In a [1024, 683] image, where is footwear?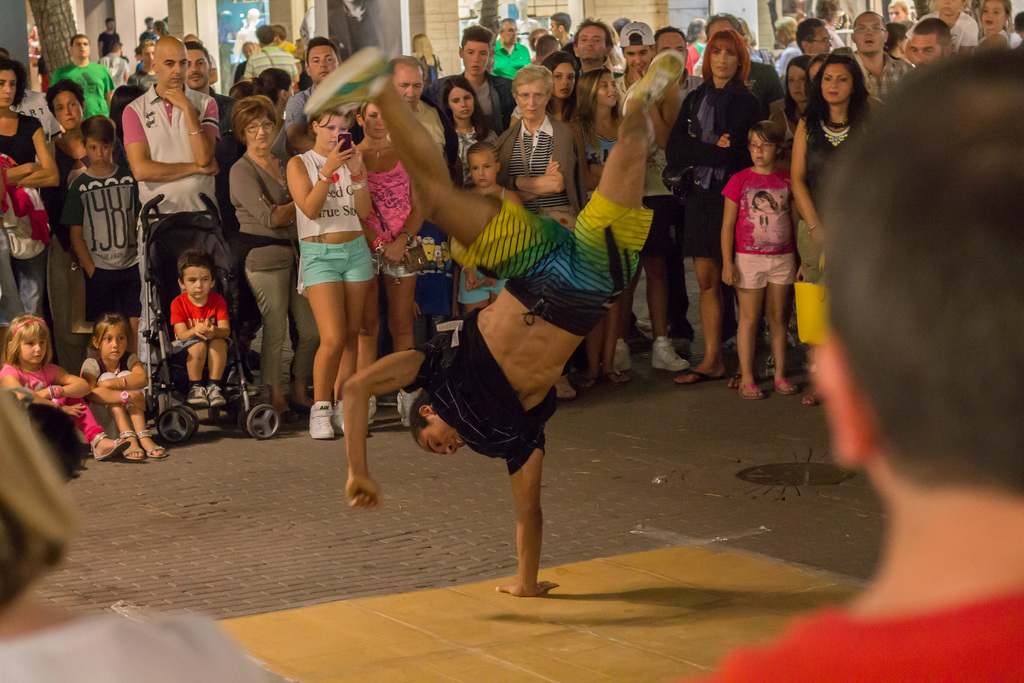
[333, 397, 347, 437].
